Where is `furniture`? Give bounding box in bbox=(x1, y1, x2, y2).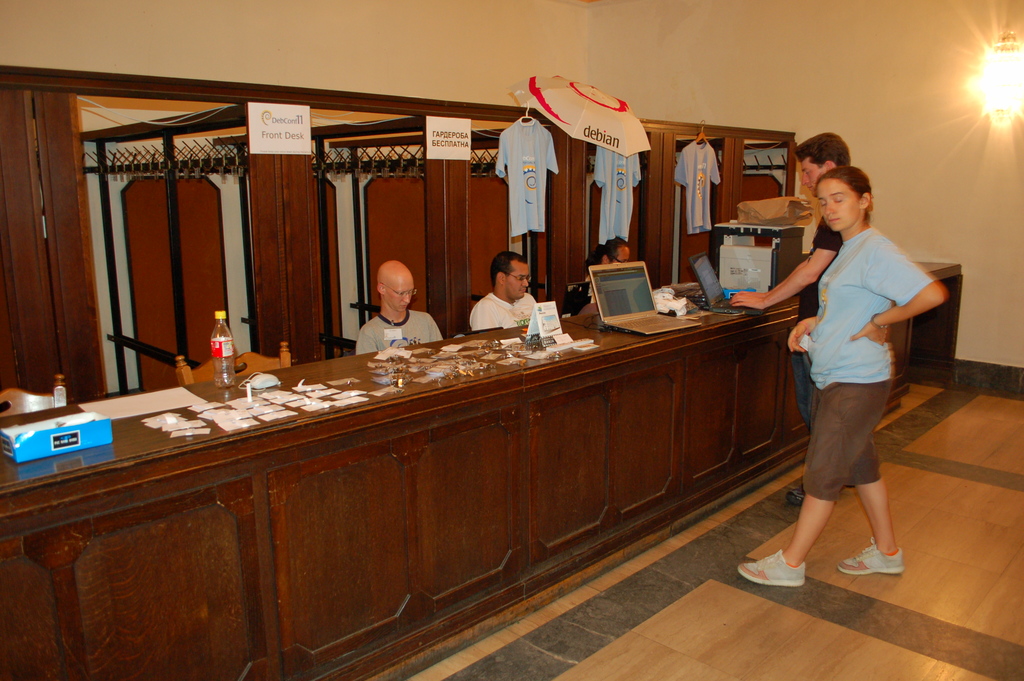
bbox=(172, 339, 291, 388).
